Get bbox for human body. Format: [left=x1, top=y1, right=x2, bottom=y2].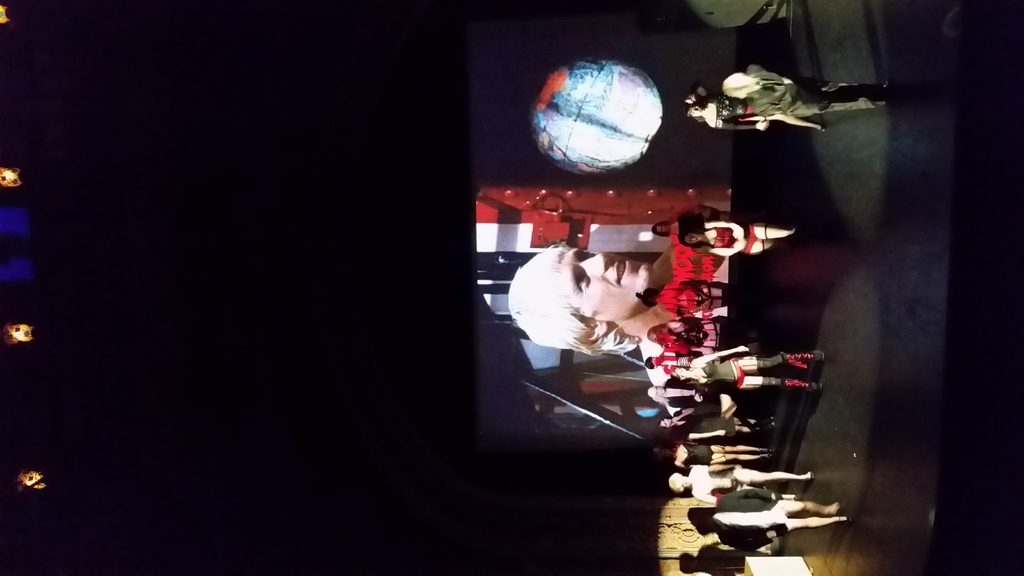
[left=651, top=206, right=737, bottom=241].
